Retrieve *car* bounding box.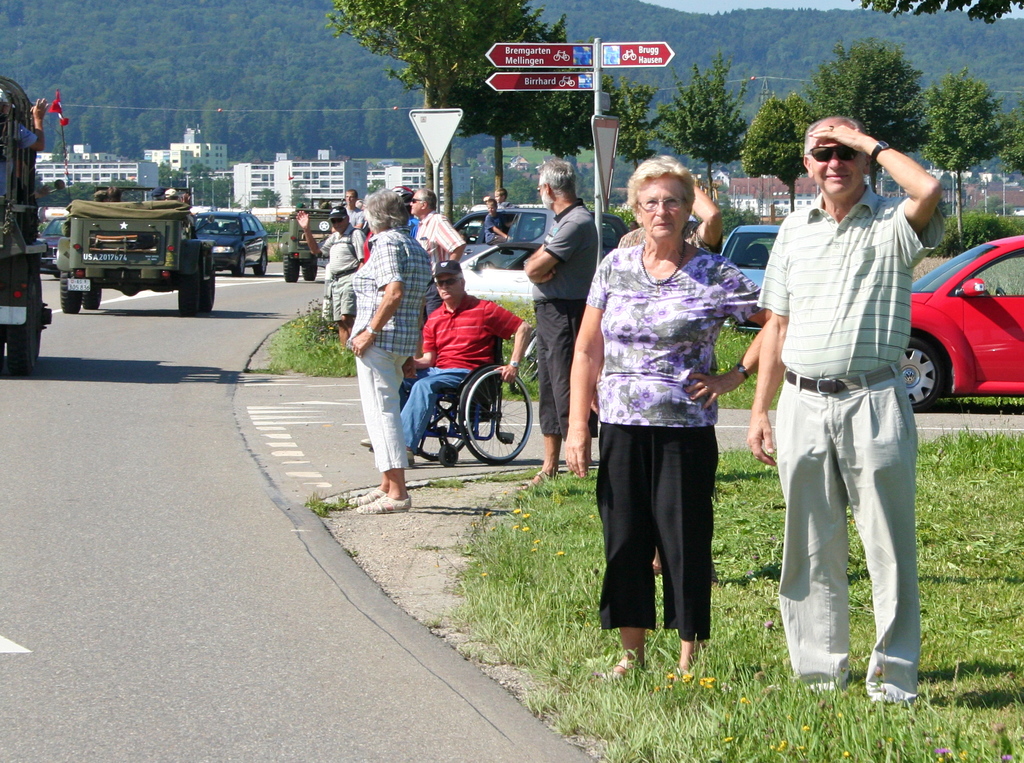
Bounding box: 37,214,68,277.
